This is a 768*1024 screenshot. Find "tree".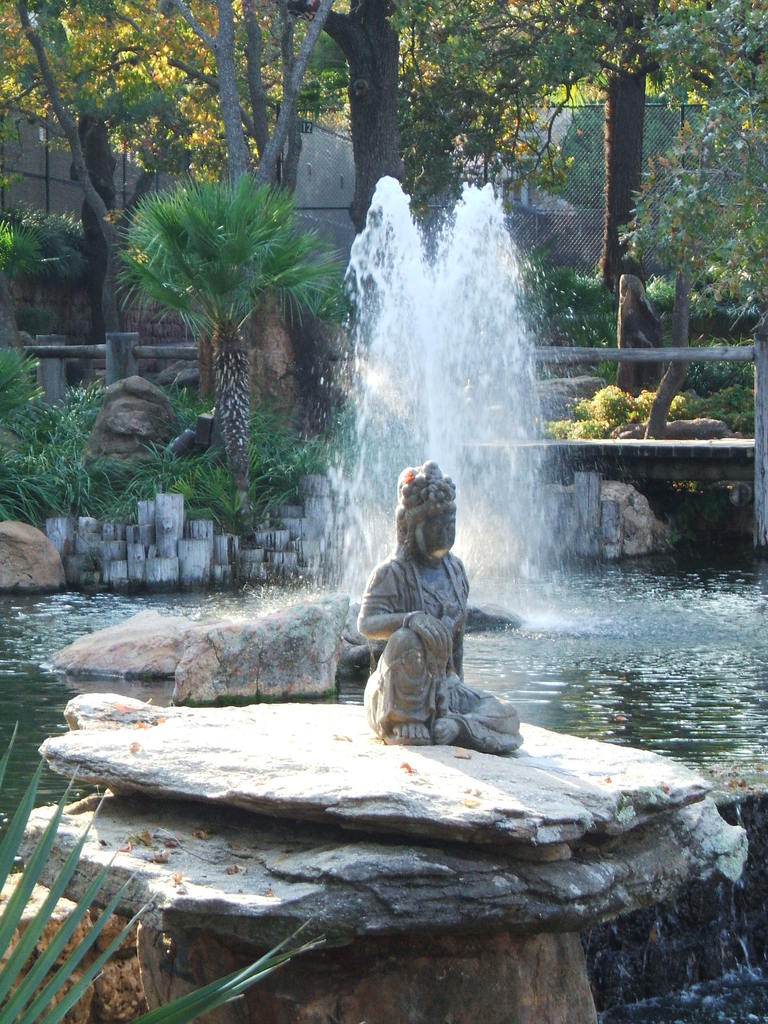
Bounding box: (518, 0, 767, 314).
